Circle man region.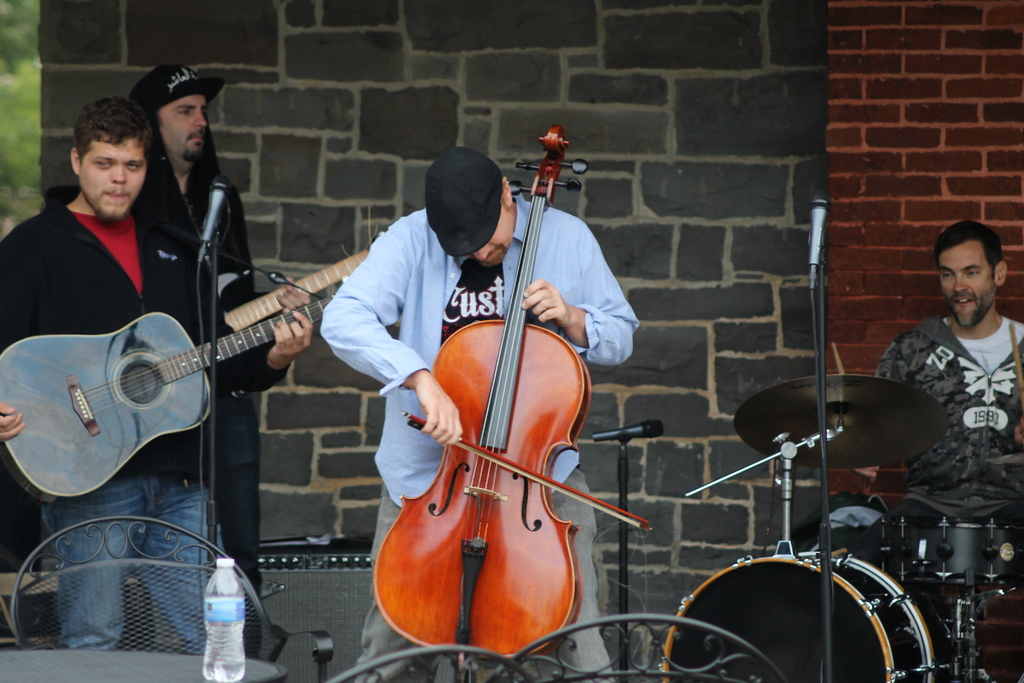
Region: l=871, t=224, r=1023, b=588.
